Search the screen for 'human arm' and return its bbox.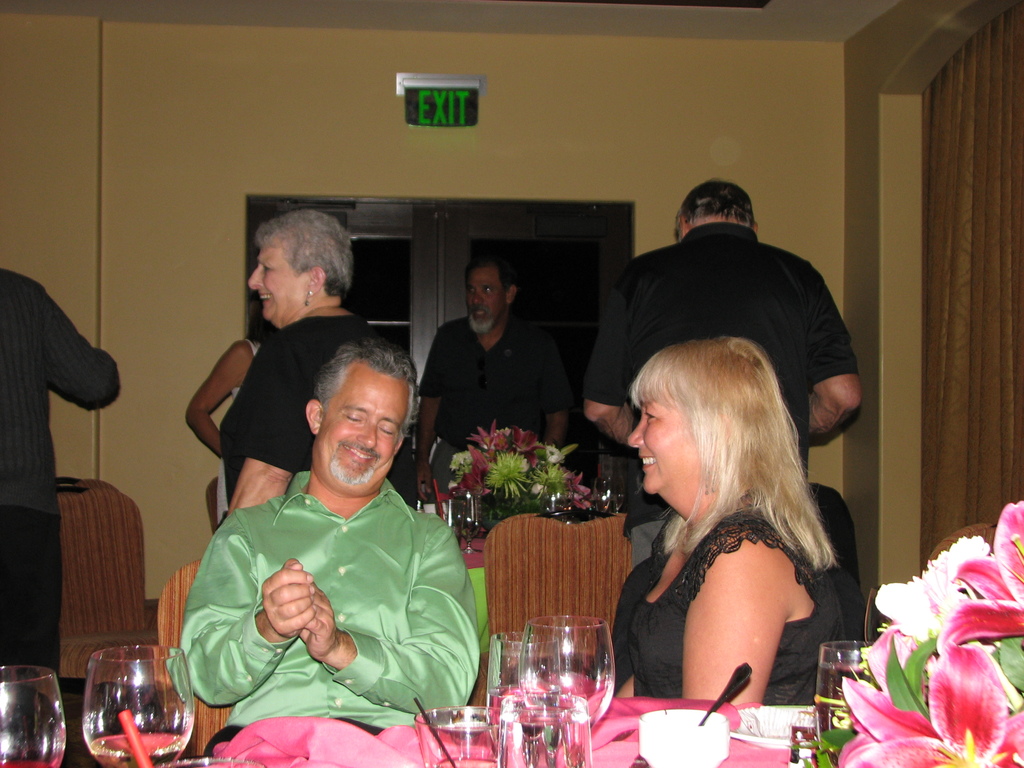
Found: bbox(298, 524, 481, 718).
